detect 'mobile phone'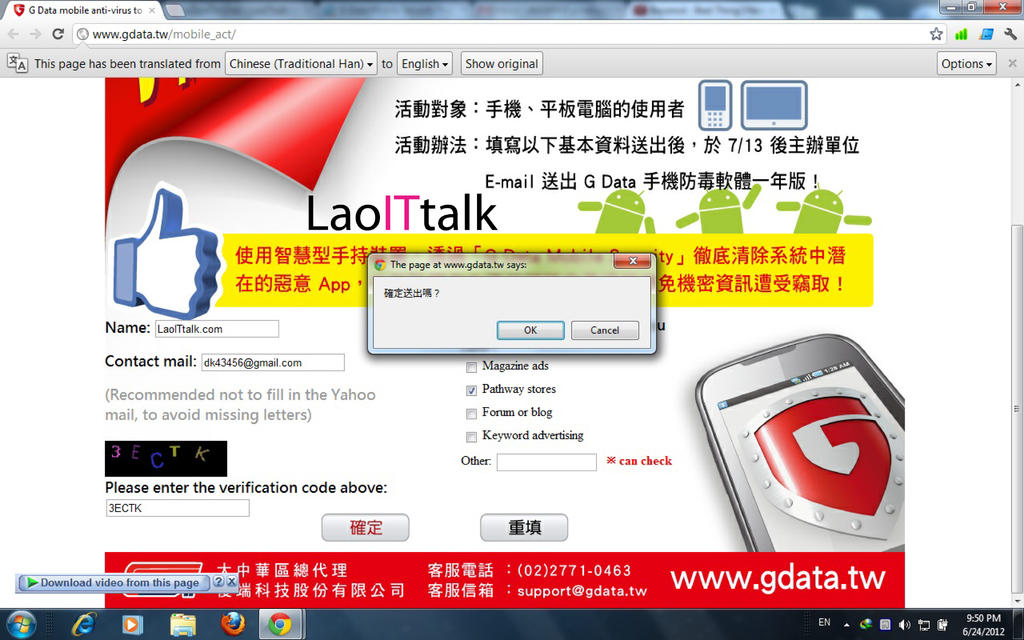
crop(694, 322, 917, 568)
